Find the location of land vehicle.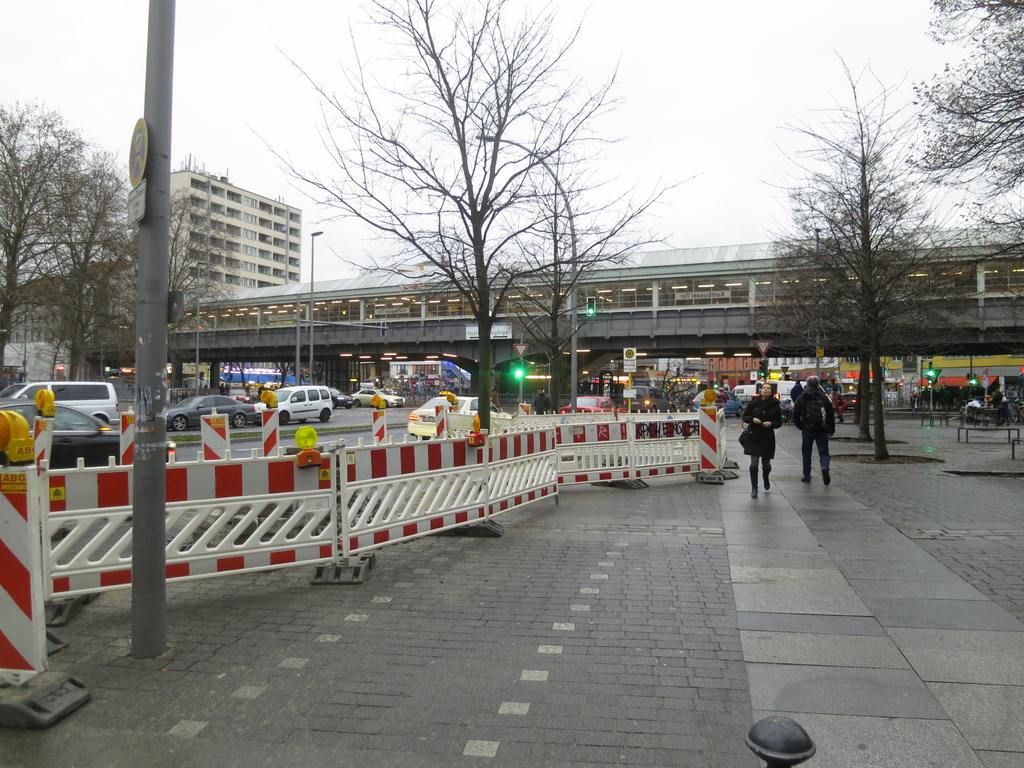
Location: region(167, 397, 255, 422).
